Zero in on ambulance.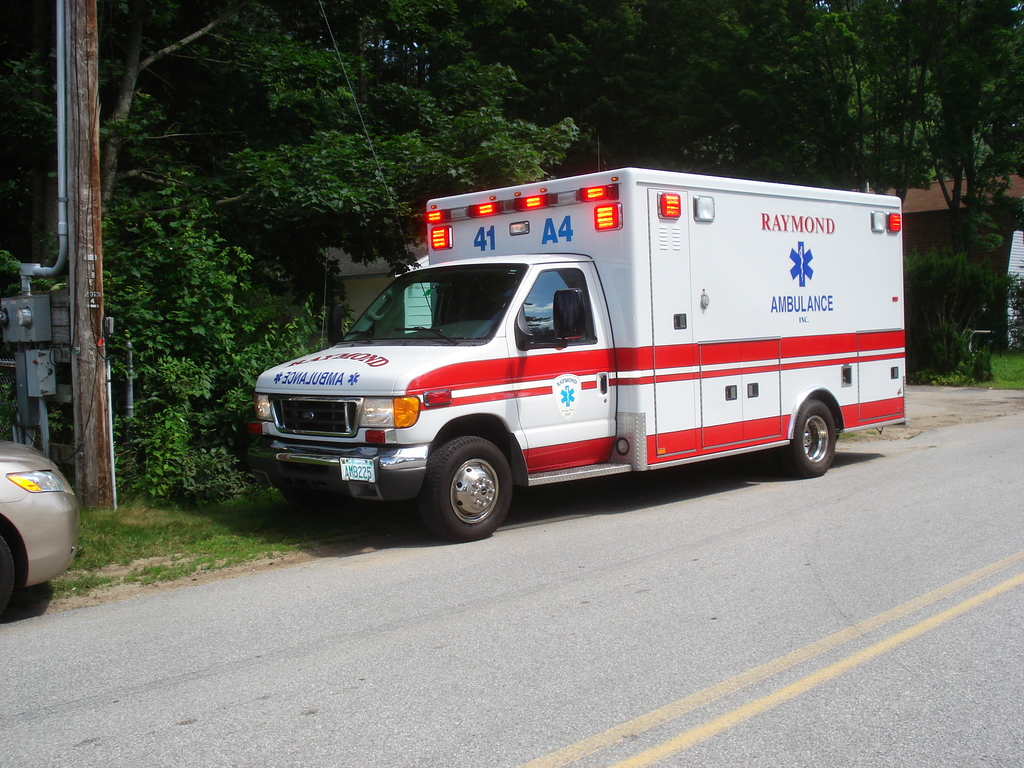
Zeroed in: left=256, top=161, right=907, bottom=540.
